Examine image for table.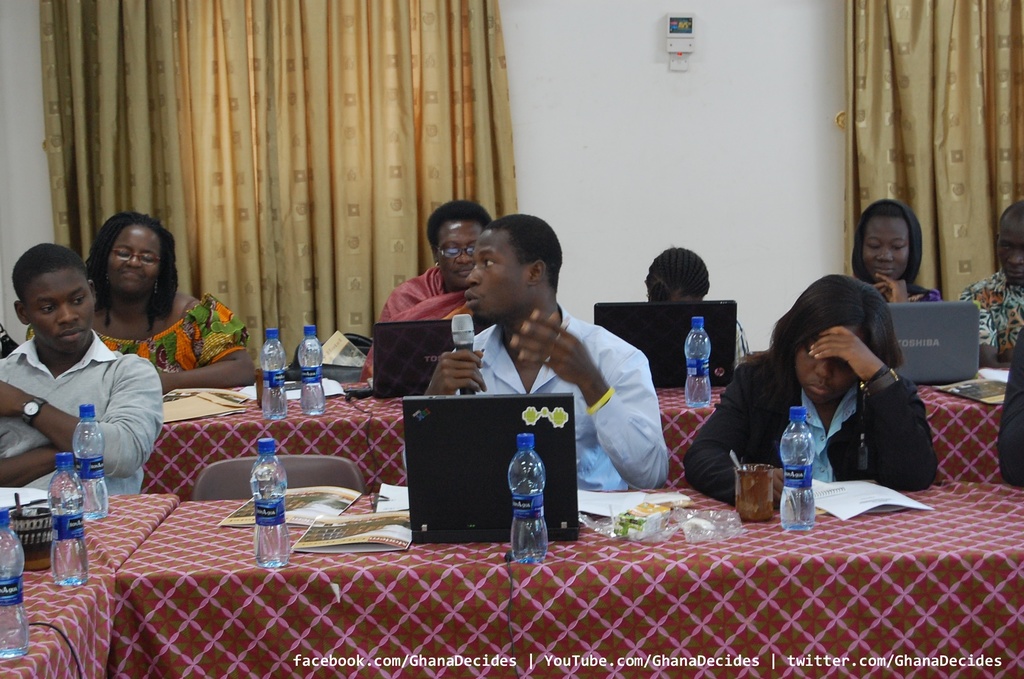
Examination result: 136, 351, 1014, 491.
